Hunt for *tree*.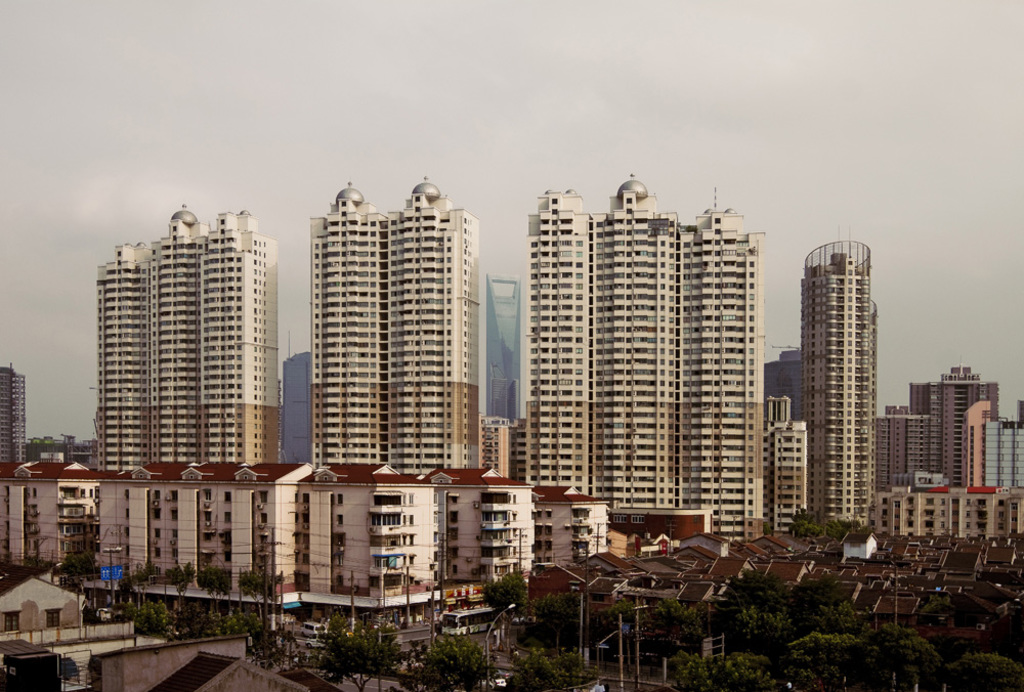
Hunted down at BBox(170, 559, 195, 615).
